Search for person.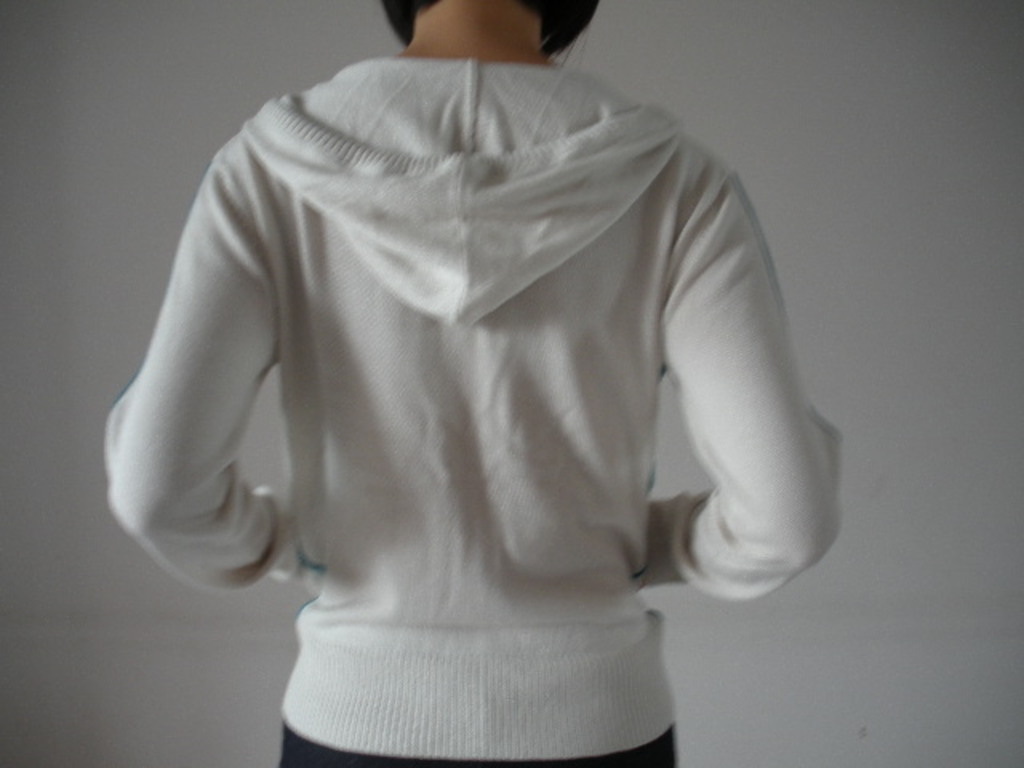
Found at Rect(99, 0, 840, 766).
